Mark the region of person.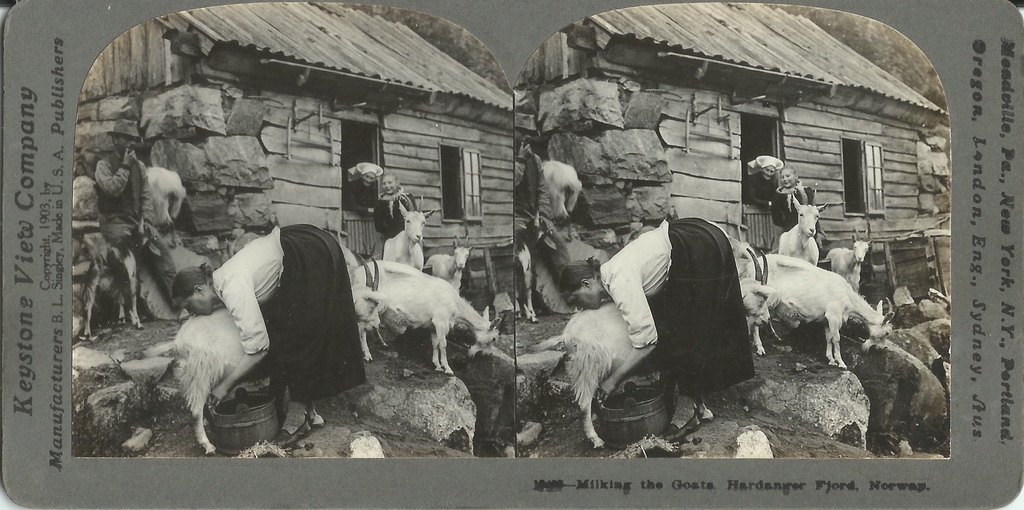
Region: 560/209/751/432.
